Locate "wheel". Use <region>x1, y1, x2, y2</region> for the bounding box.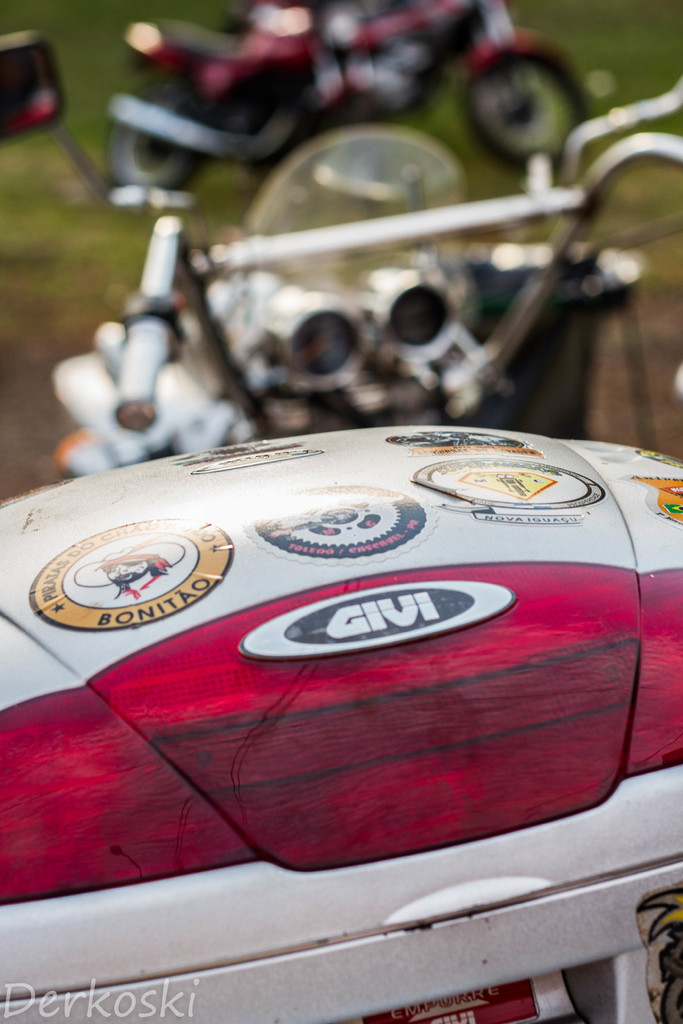
<region>458, 32, 597, 180</region>.
